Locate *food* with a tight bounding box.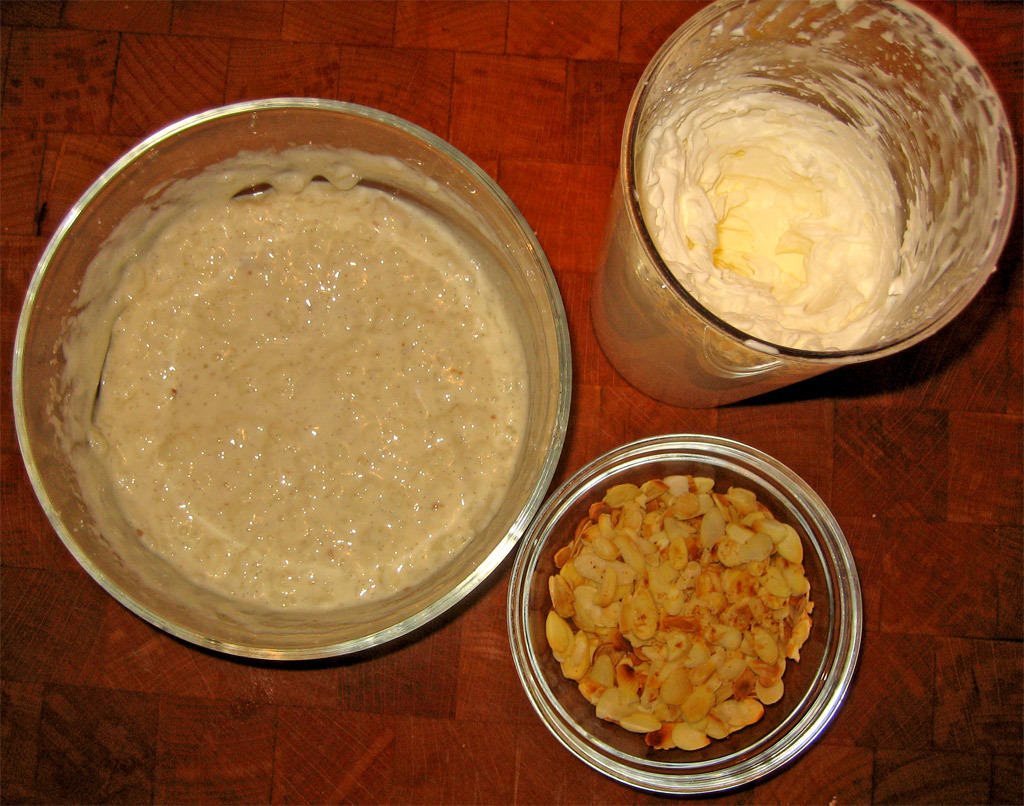
bbox(40, 121, 544, 648).
